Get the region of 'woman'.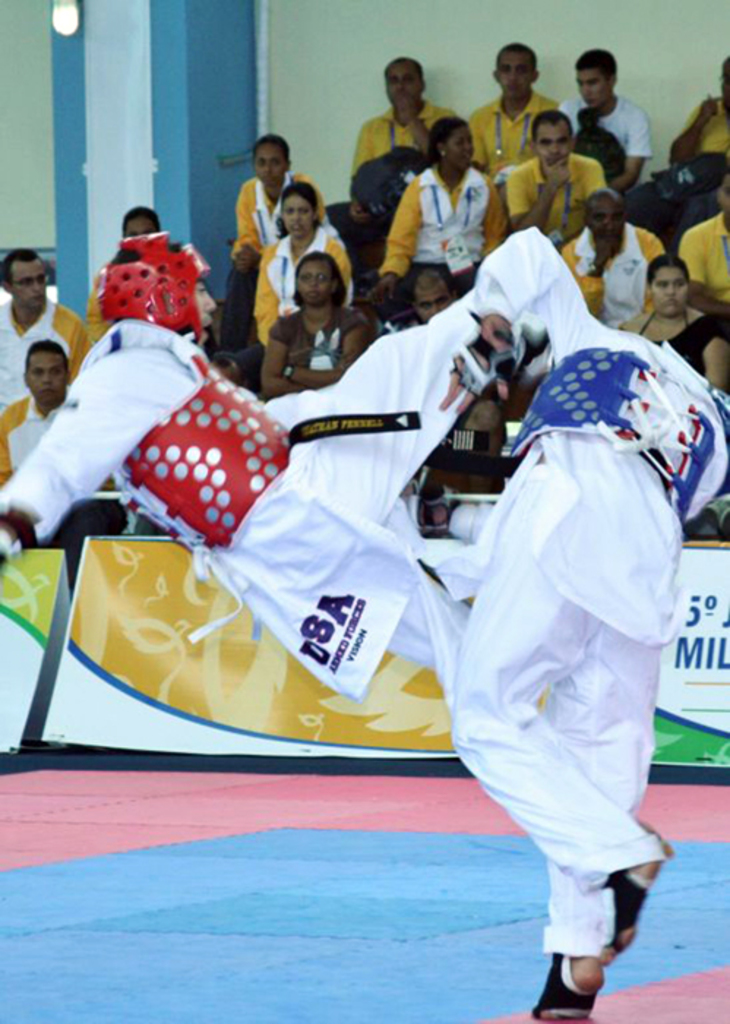
<region>222, 138, 332, 369</region>.
